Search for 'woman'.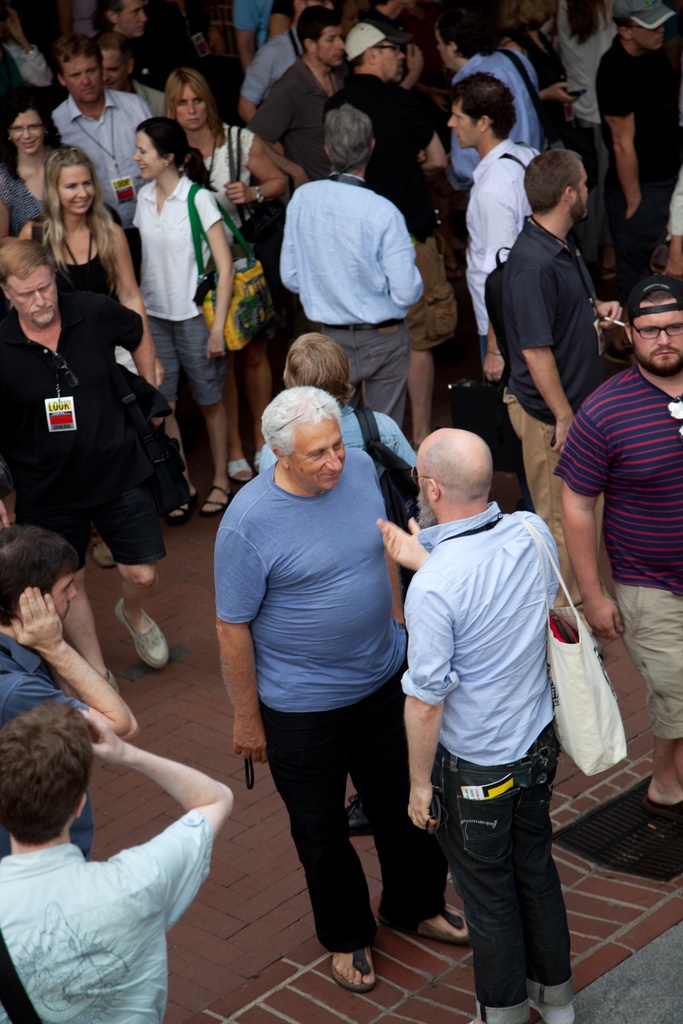
Found at [left=120, top=113, right=241, bottom=524].
